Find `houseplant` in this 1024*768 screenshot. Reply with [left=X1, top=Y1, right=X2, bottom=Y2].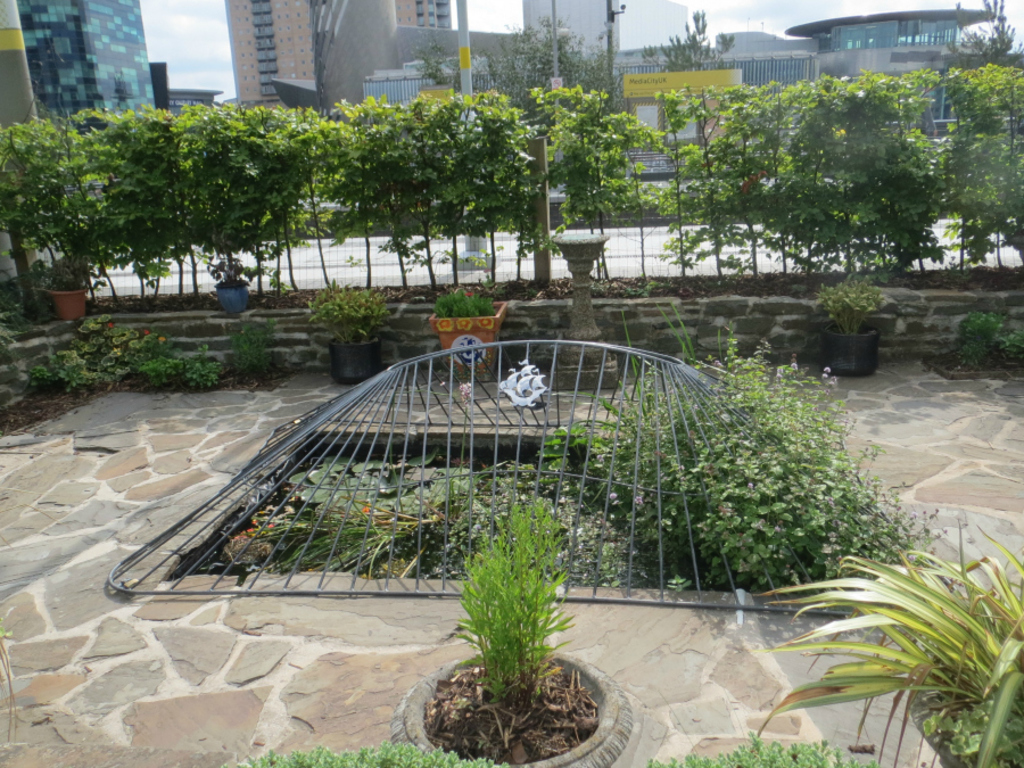
[left=38, top=246, right=90, bottom=320].
